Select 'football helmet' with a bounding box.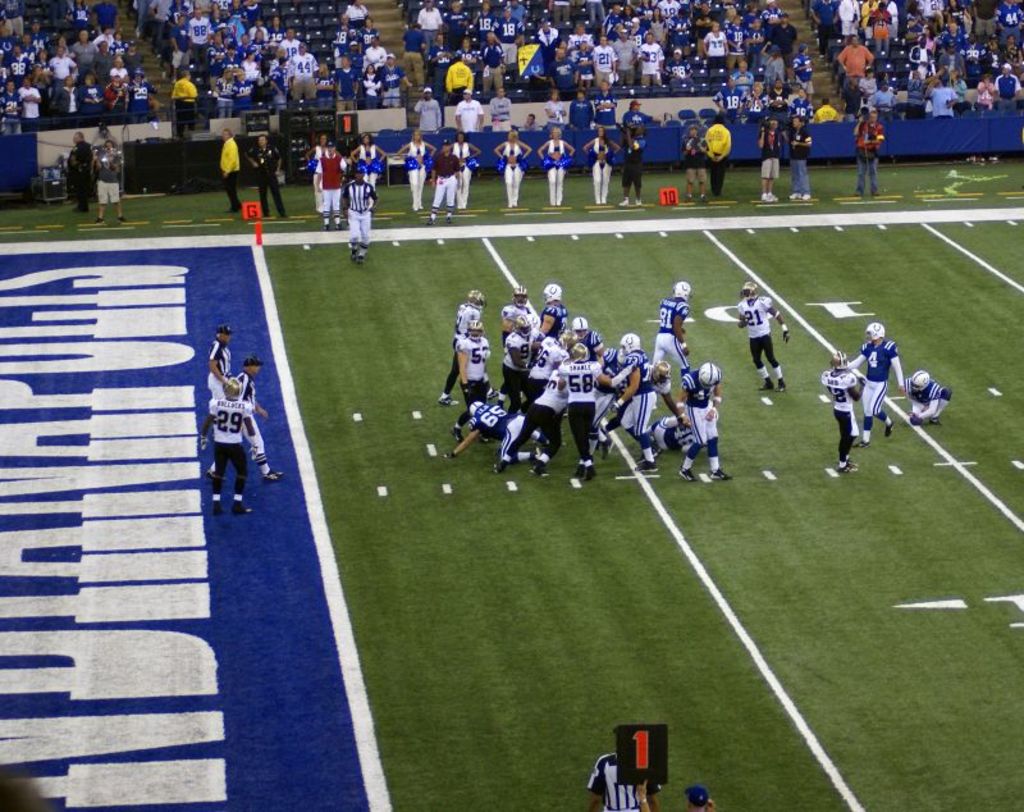
select_region(741, 279, 765, 304).
